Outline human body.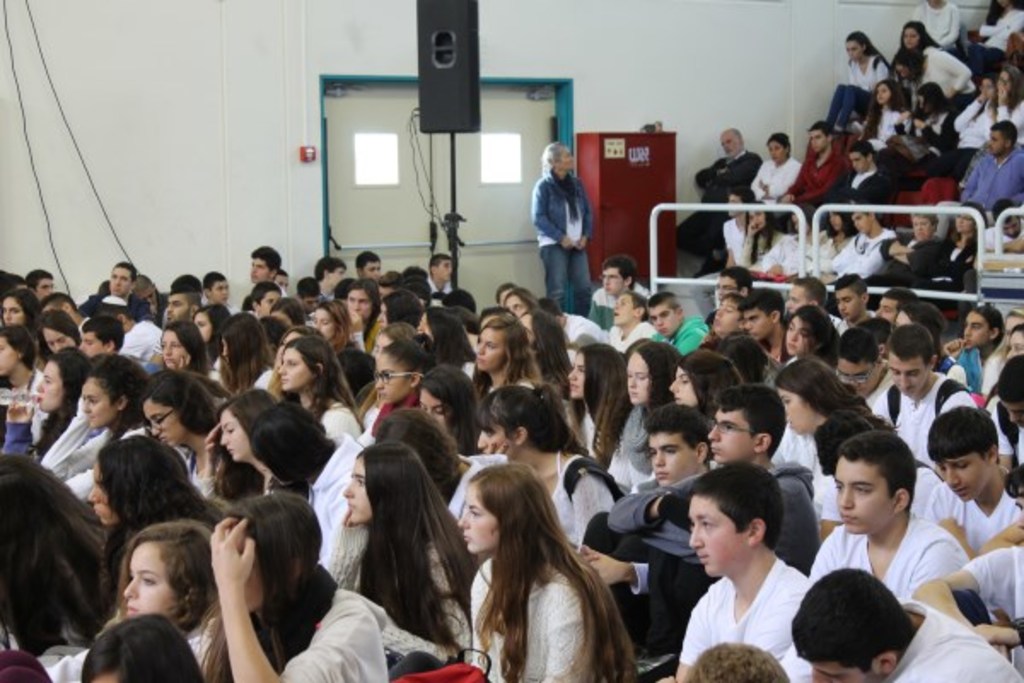
Outline: [942, 304, 1000, 396].
